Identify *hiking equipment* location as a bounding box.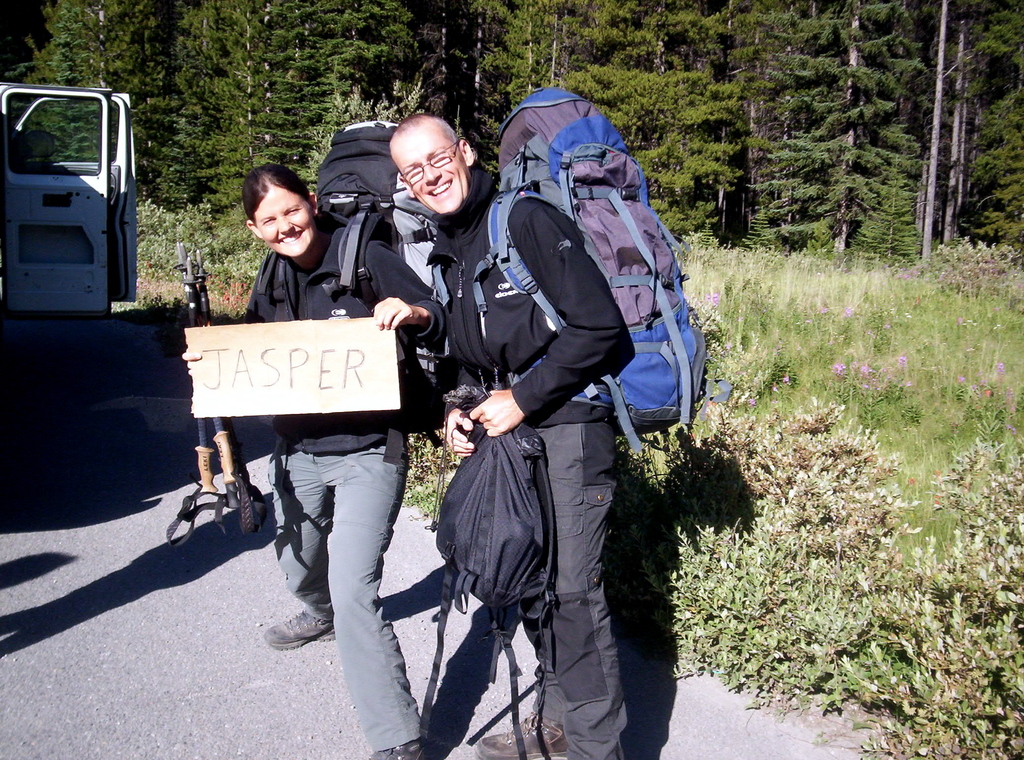
428/83/707/457.
